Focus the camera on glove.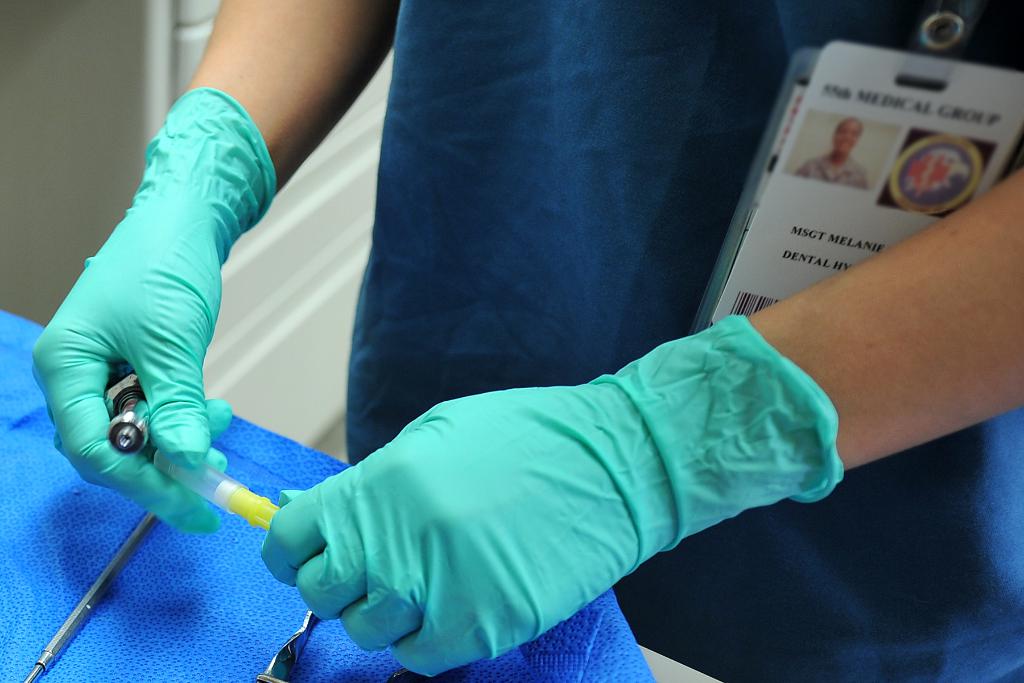
Focus region: 25/90/280/539.
